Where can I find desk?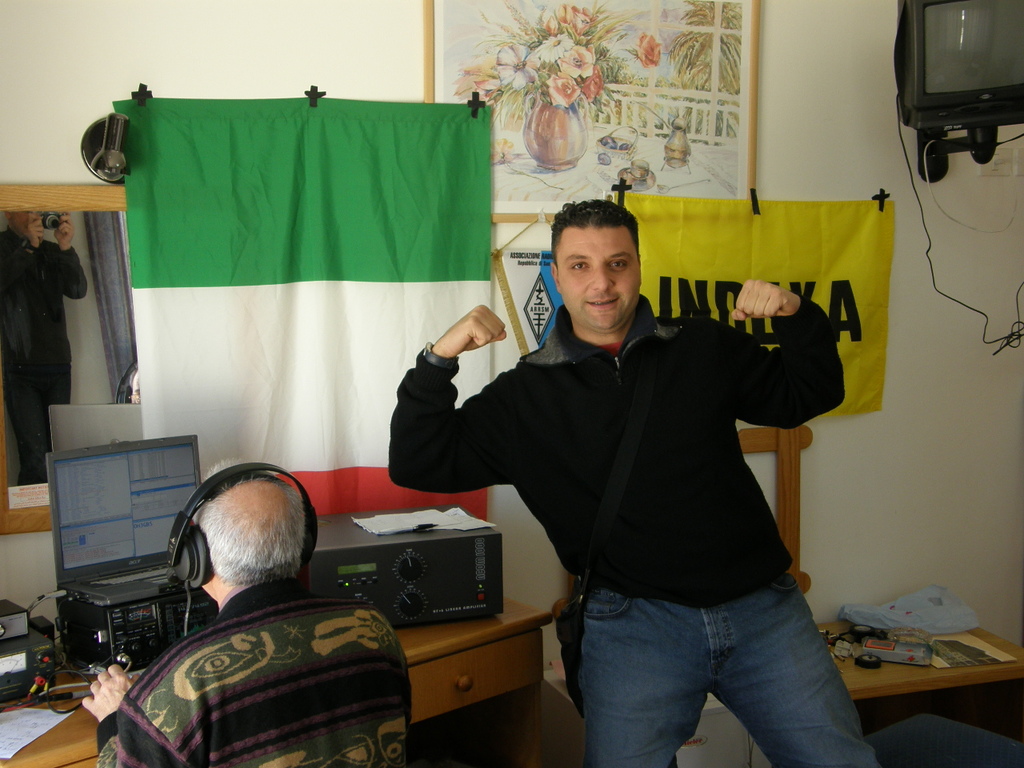
You can find it at bbox=(352, 566, 585, 742).
